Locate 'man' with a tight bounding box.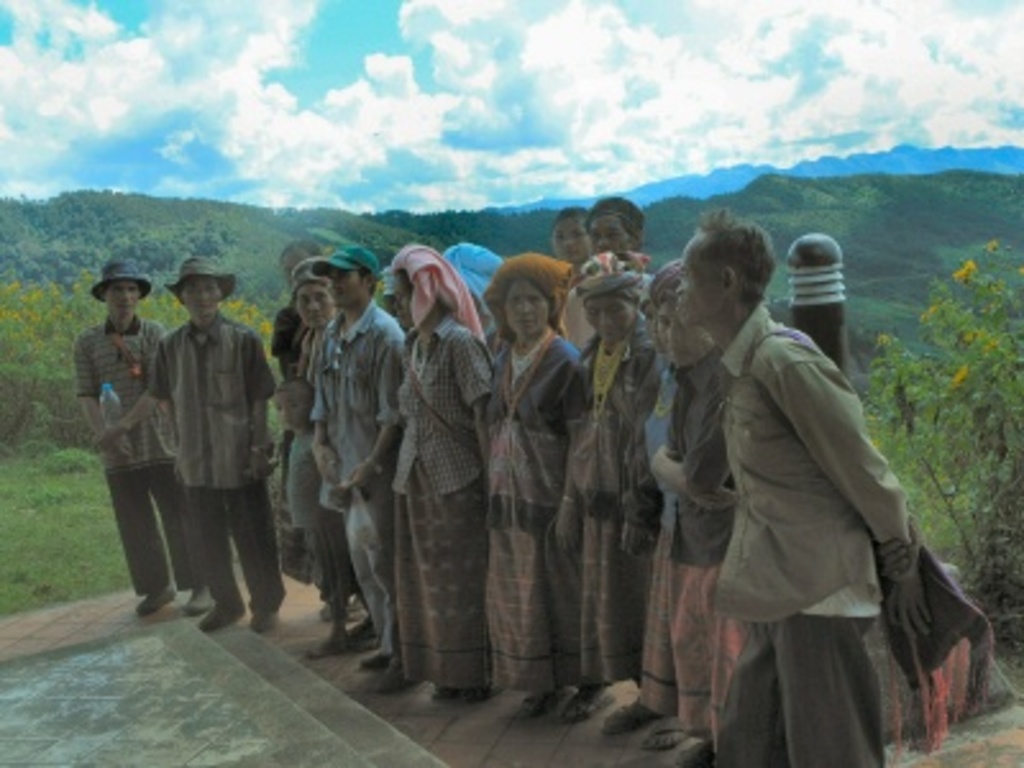
(left=668, top=210, right=922, bottom=765).
